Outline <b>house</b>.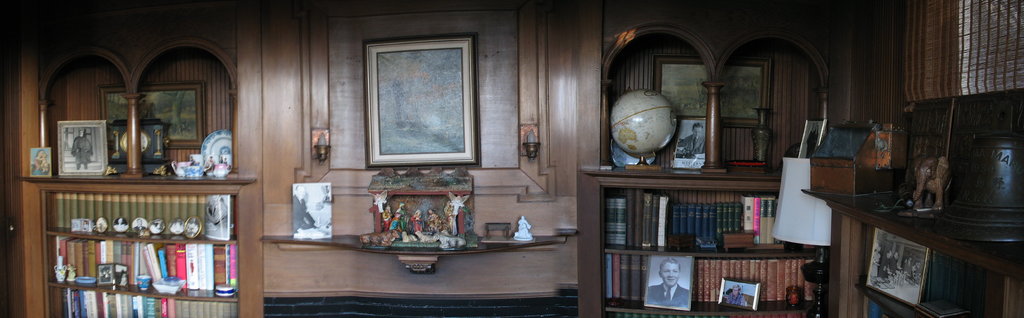
Outline: rect(0, 0, 1023, 317).
